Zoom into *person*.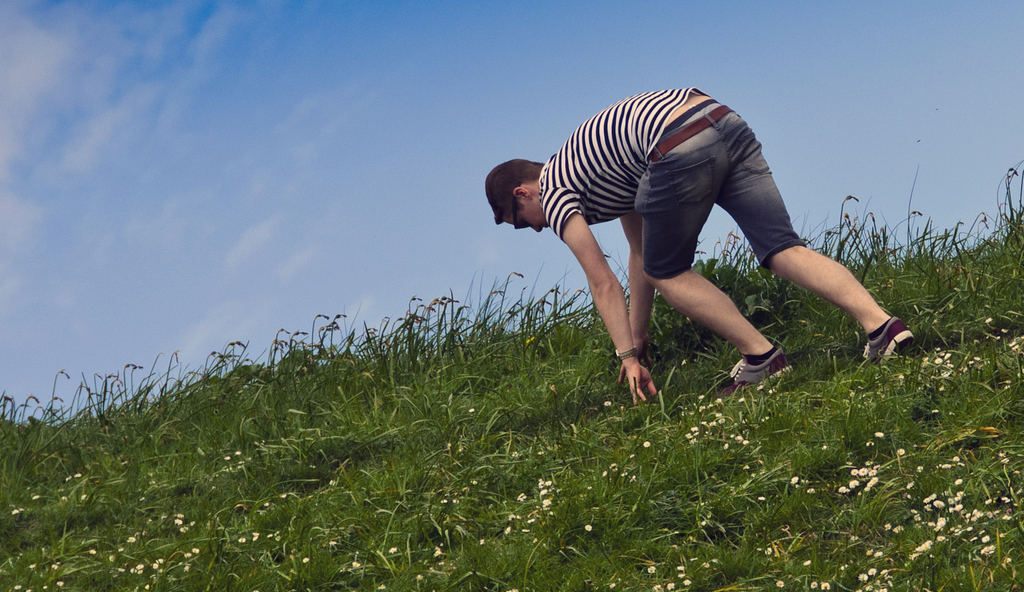
Zoom target: 488, 87, 910, 400.
